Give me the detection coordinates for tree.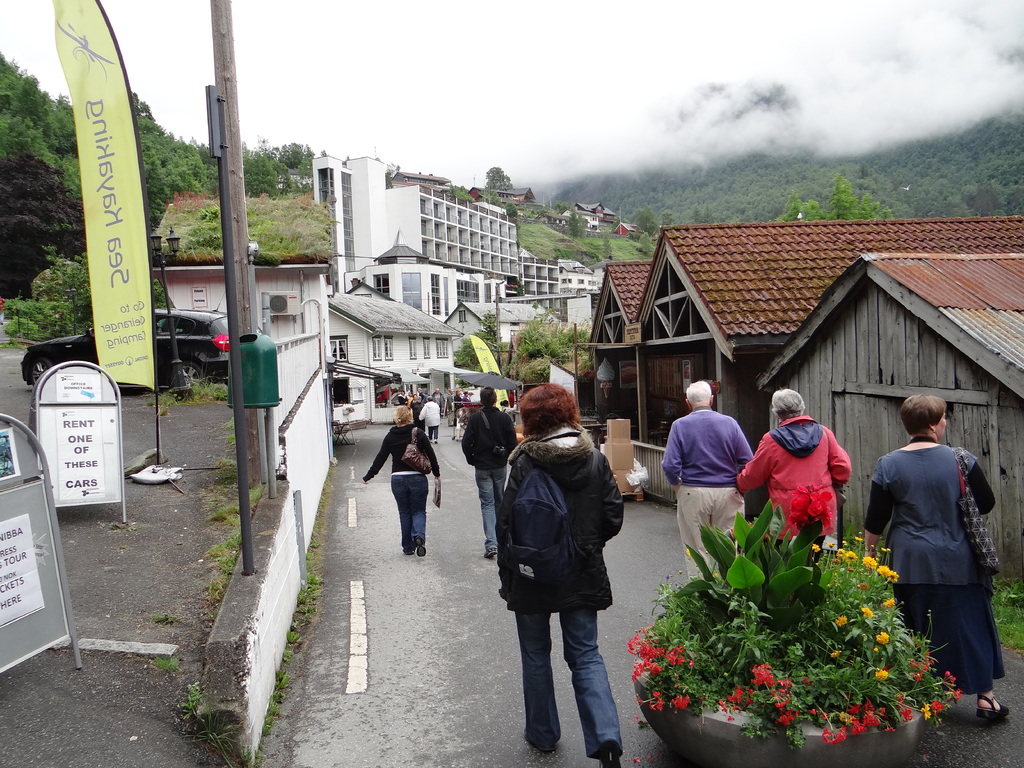
l=566, t=204, r=579, b=246.
